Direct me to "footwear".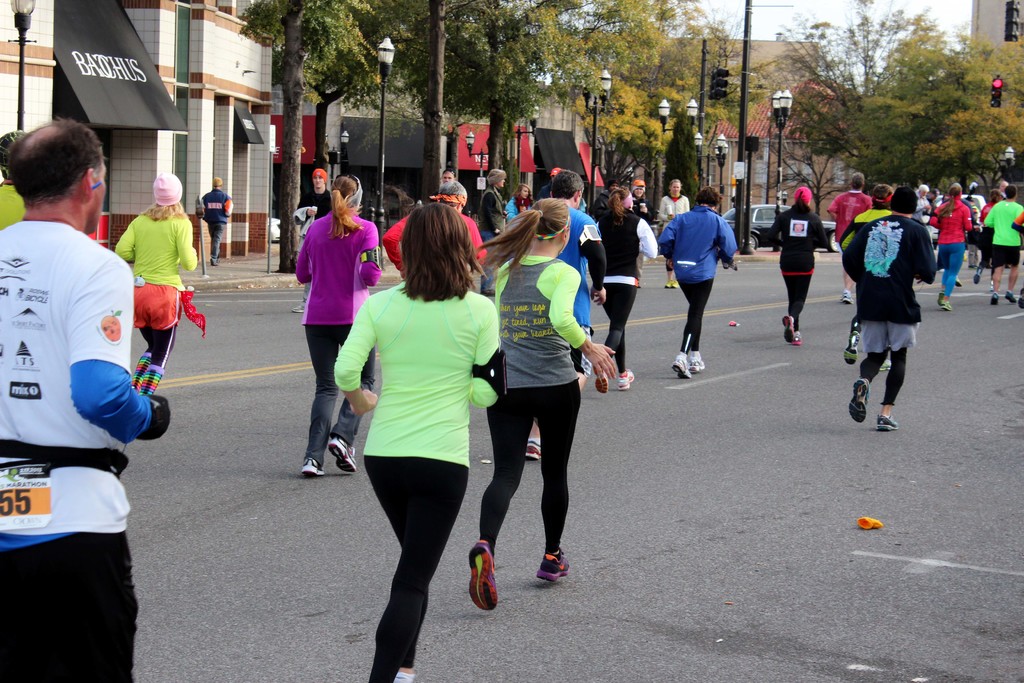
Direction: Rect(598, 370, 611, 391).
